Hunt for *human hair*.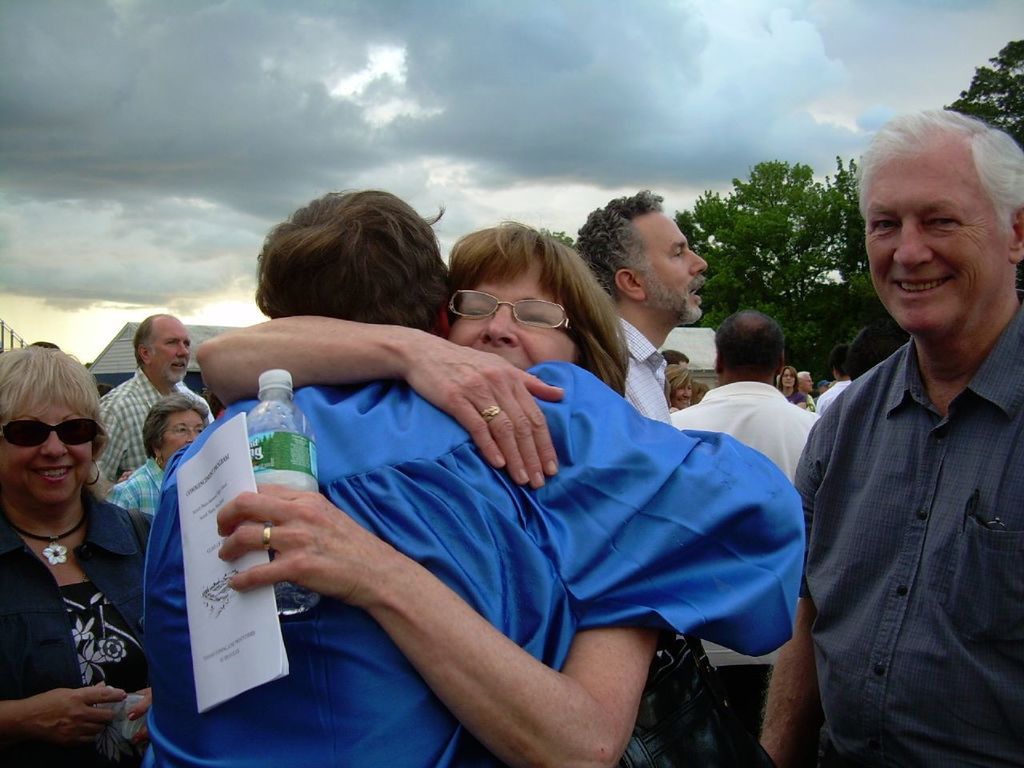
Hunted down at (left=450, top=218, right=635, bottom=398).
